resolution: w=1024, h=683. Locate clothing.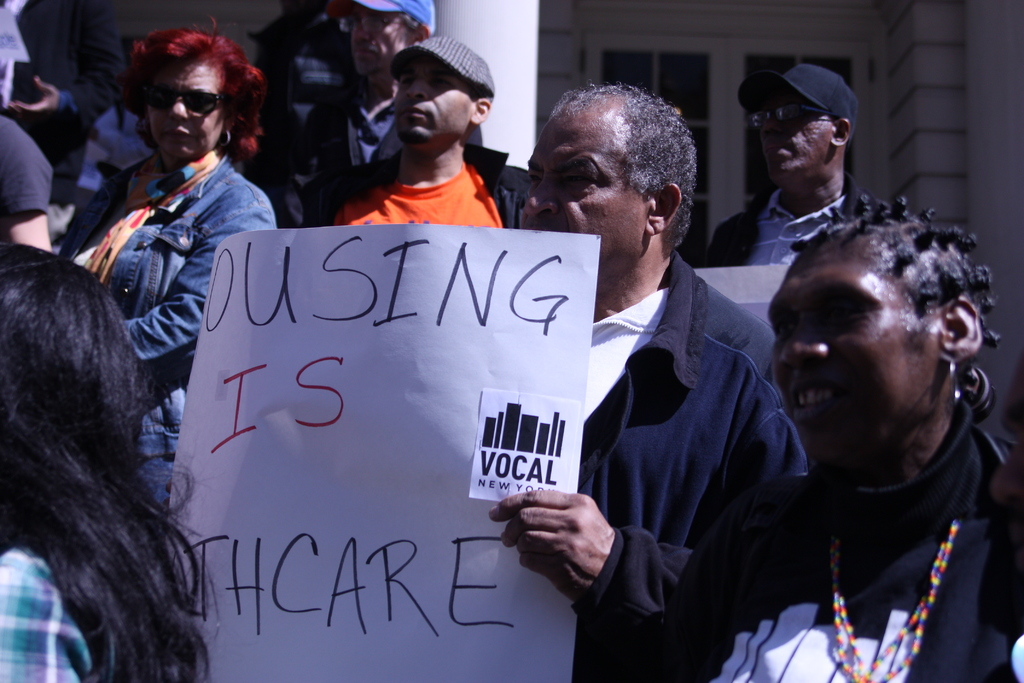
rect(0, 543, 104, 682).
